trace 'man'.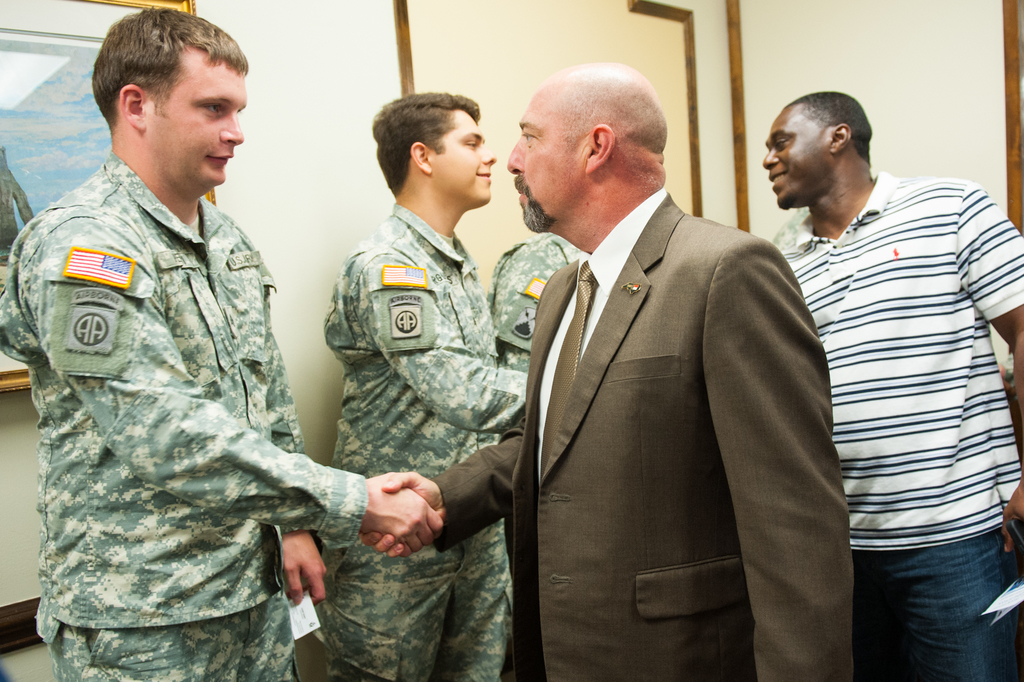
Traced to [748,75,1020,654].
